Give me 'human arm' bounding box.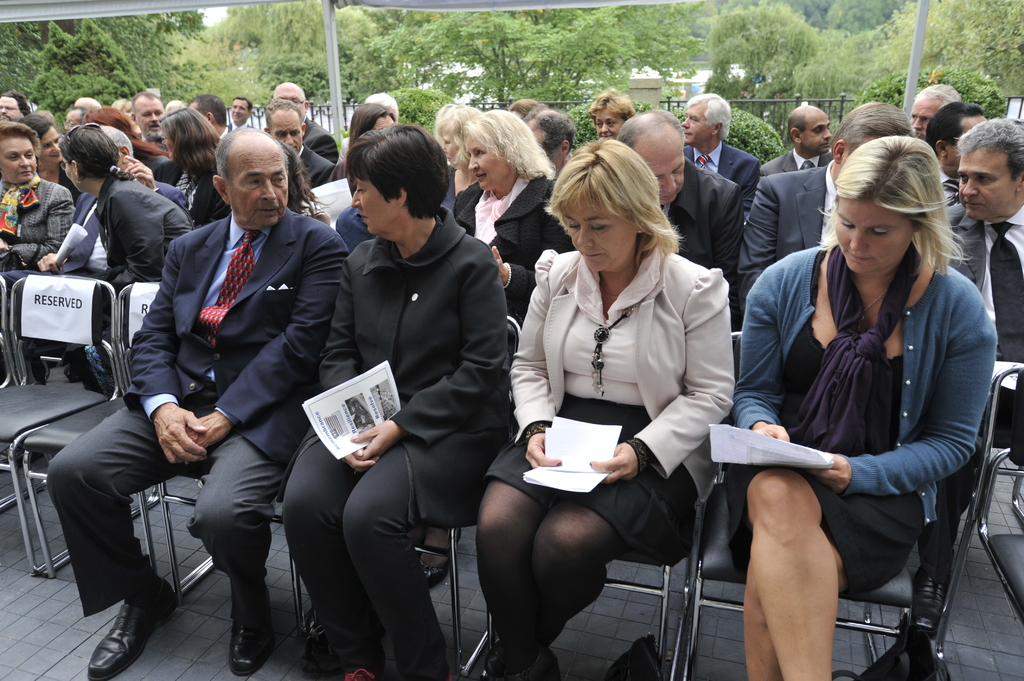
189,223,355,445.
